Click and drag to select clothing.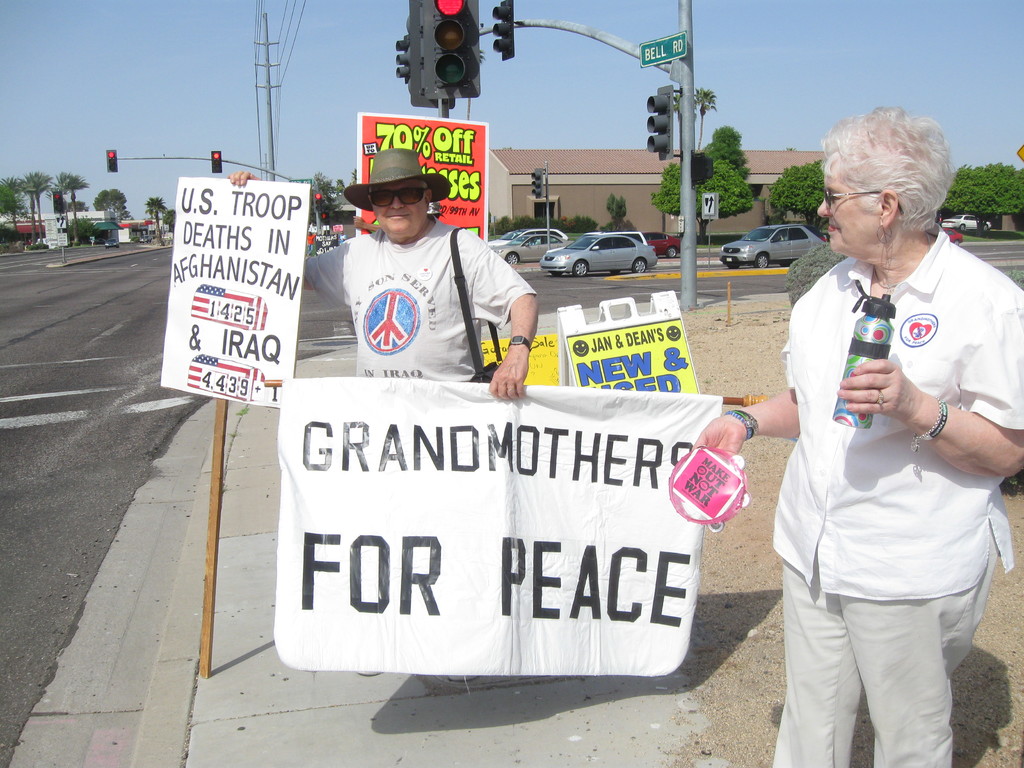
Selection: rect(750, 219, 1023, 766).
